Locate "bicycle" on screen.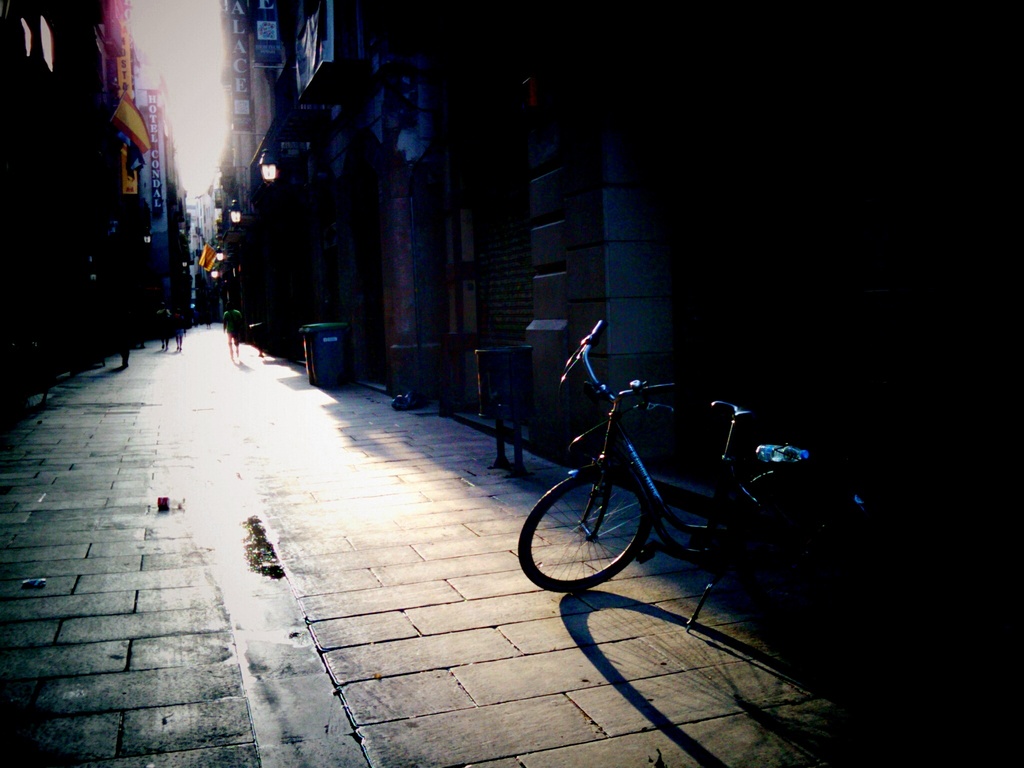
On screen at crop(465, 365, 841, 634).
